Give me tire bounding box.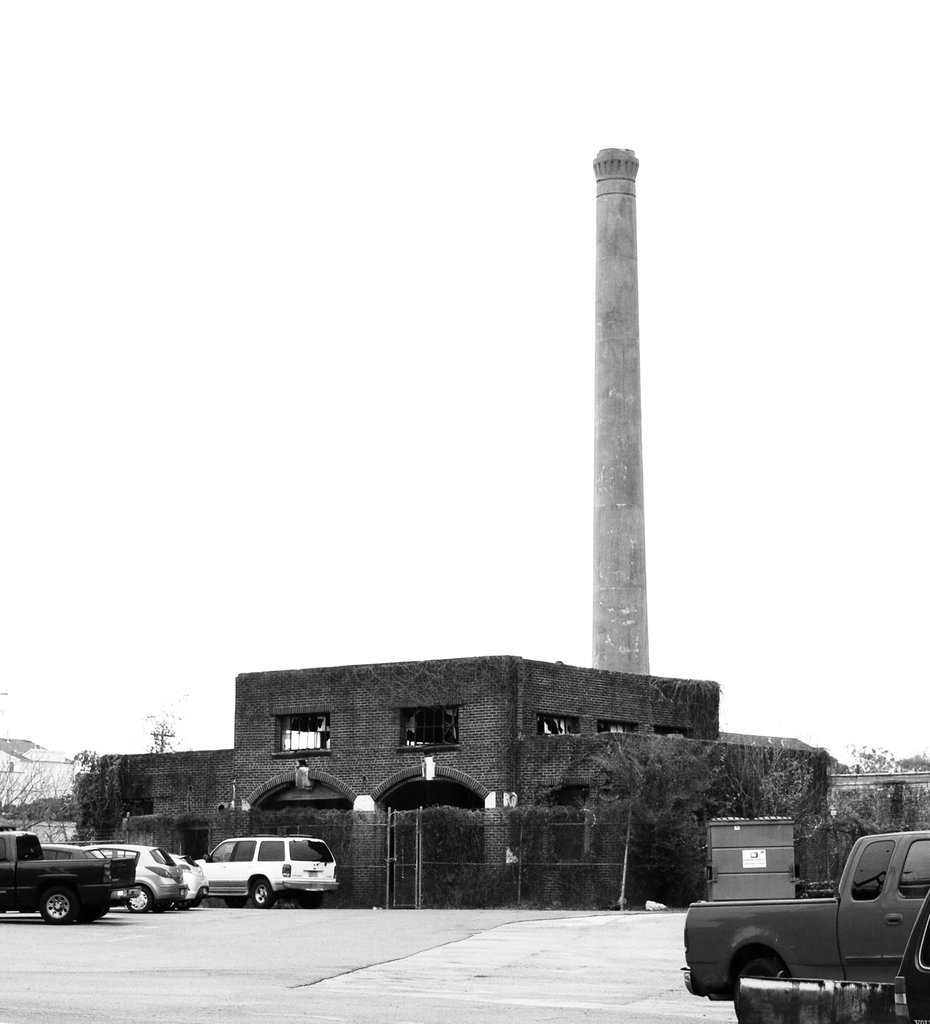
249:878:275:908.
